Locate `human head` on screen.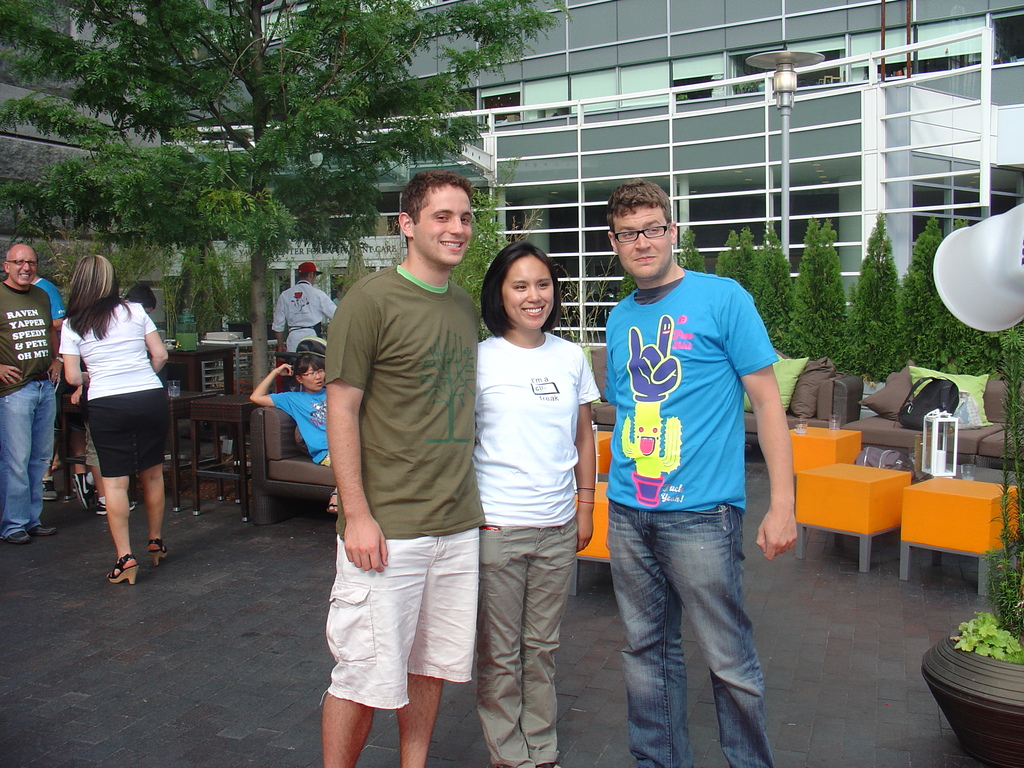
On screen at locate(123, 283, 156, 315).
